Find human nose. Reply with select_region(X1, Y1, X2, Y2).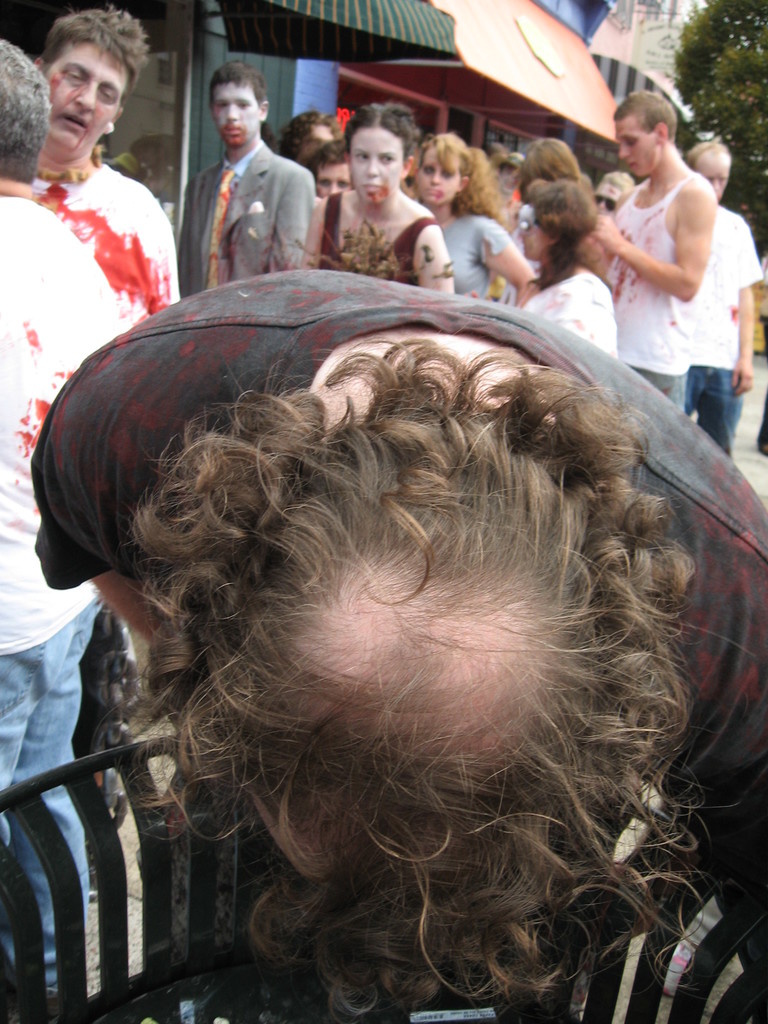
select_region(429, 171, 438, 188).
